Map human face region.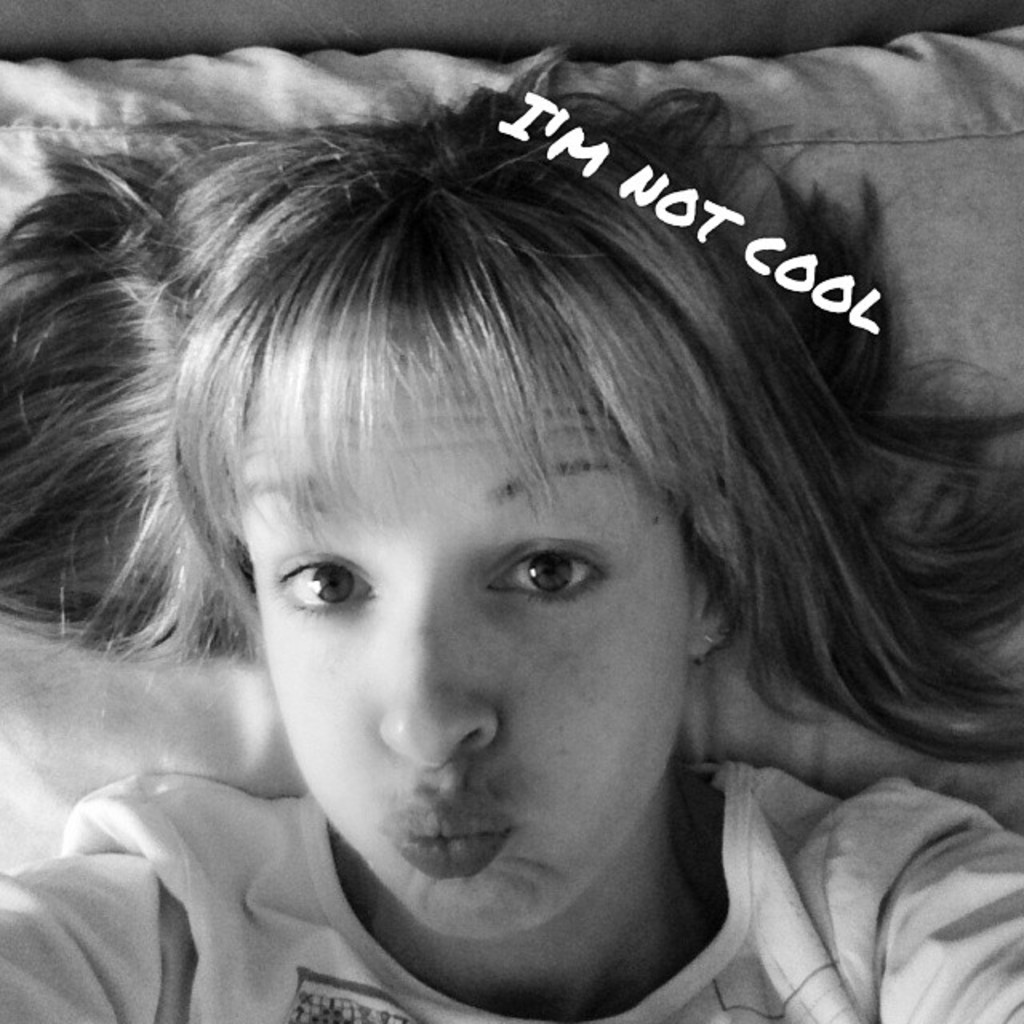
Mapped to crop(232, 344, 693, 944).
